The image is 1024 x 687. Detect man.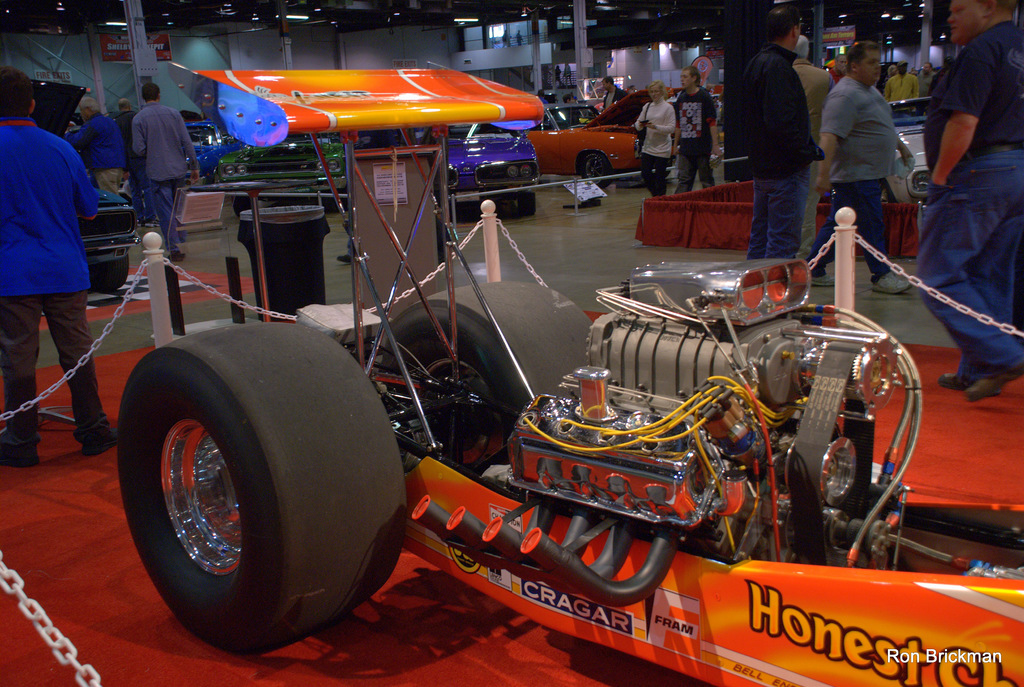
Detection: bbox(913, 60, 937, 96).
